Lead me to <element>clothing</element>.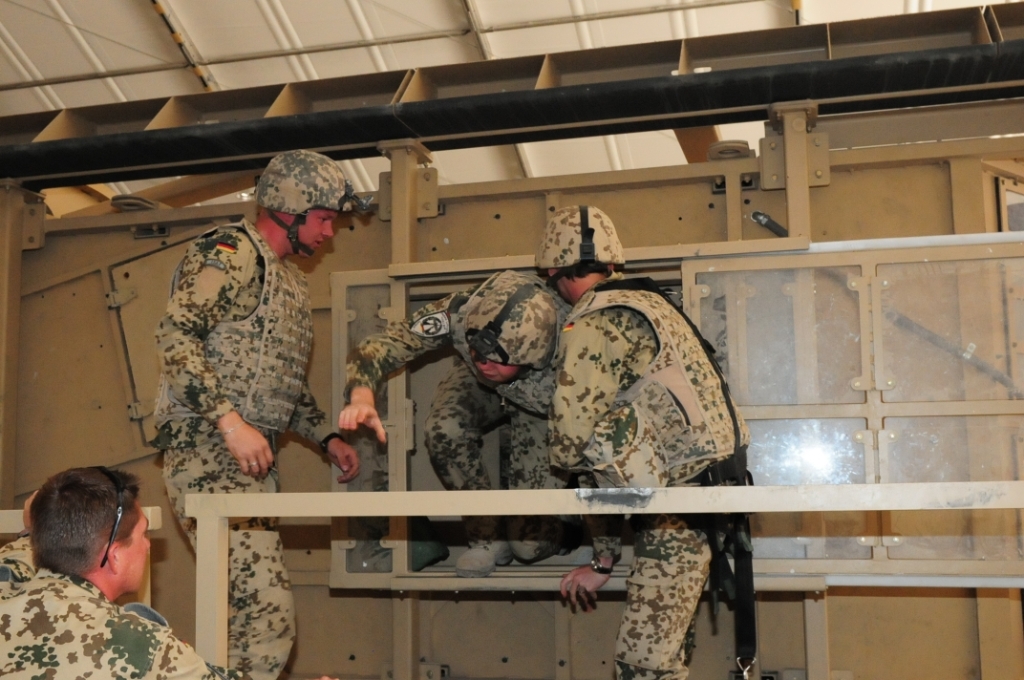
Lead to <box>344,288,567,562</box>.
